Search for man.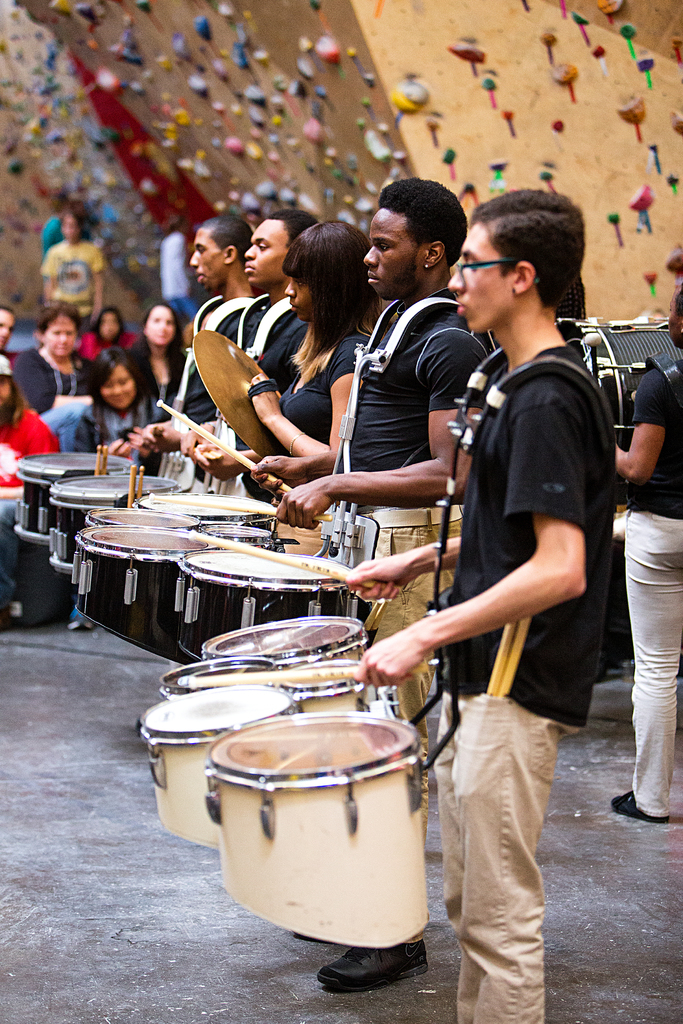
Found at 159:212:201:331.
